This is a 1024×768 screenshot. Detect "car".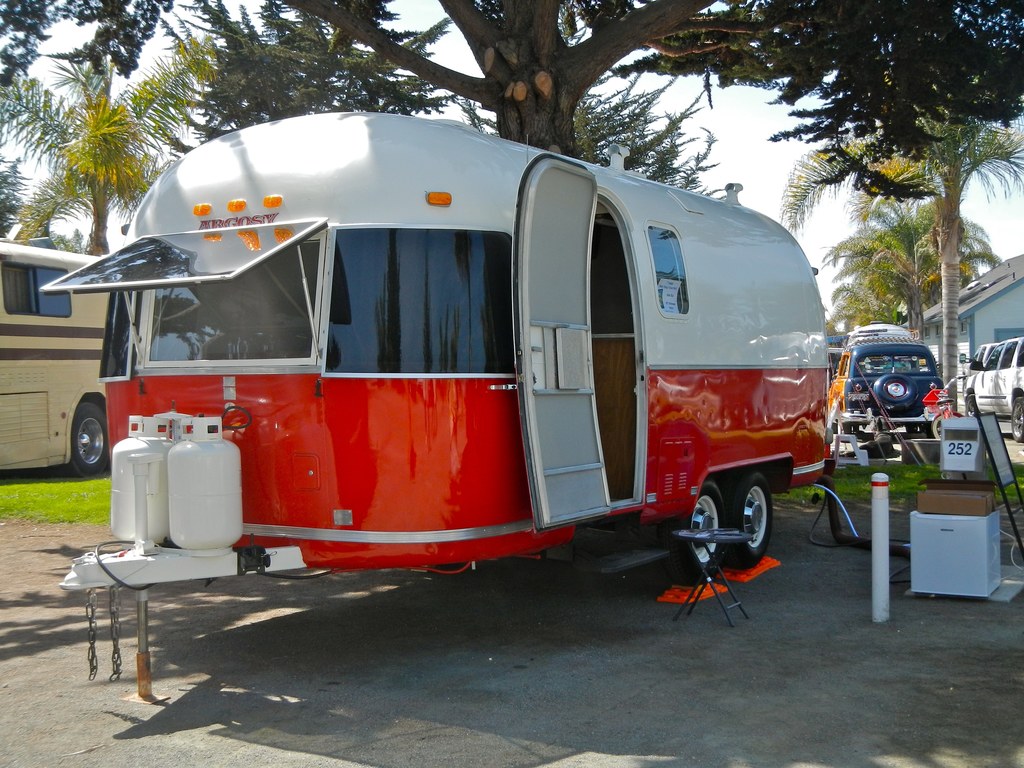
<box>827,326,946,440</box>.
